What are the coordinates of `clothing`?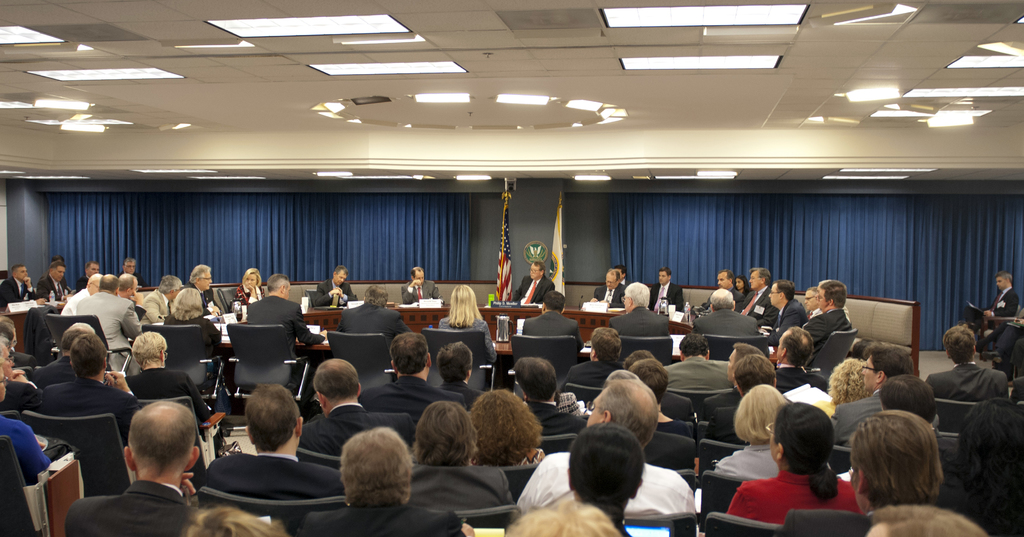
{"x1": 771, "y1": 362, "x2": 828, "y2": 391}.
